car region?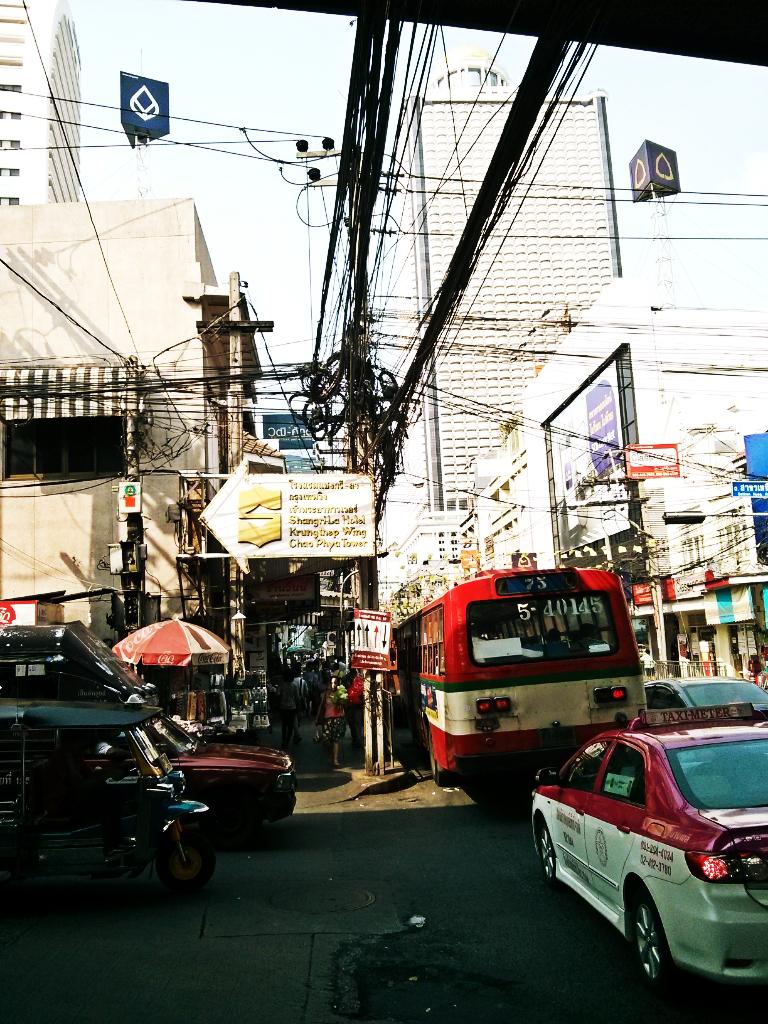
left=528, top=698, right=767, bottom=994
